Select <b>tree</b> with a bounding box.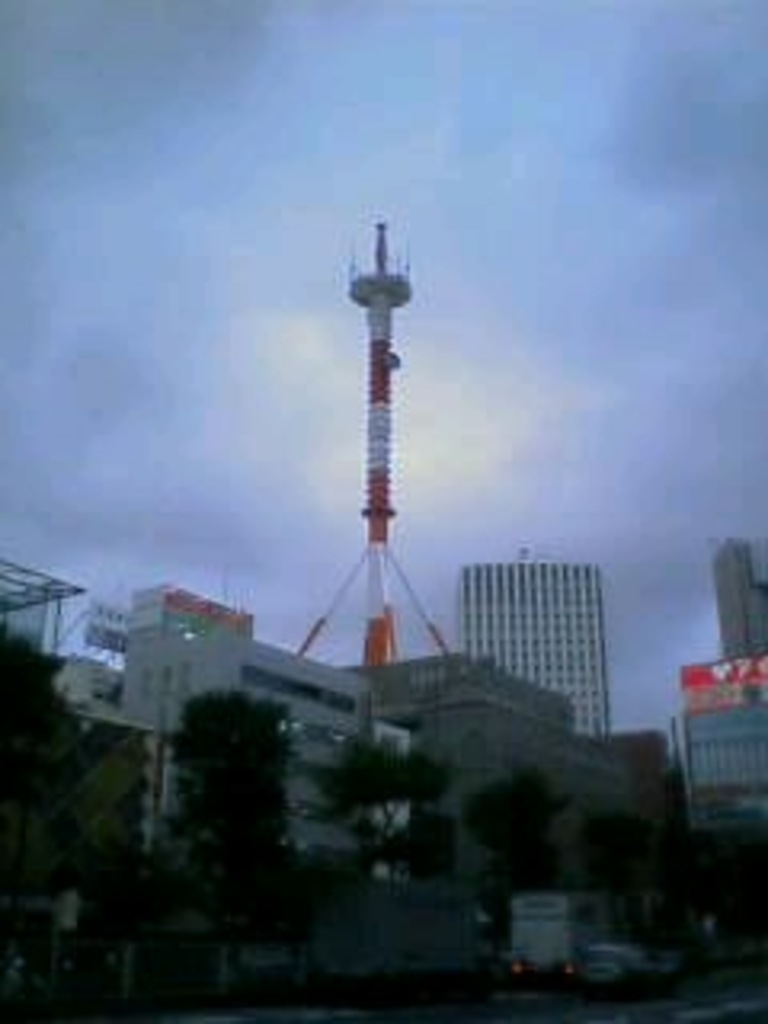
box=[563, 800, 765, 966].
